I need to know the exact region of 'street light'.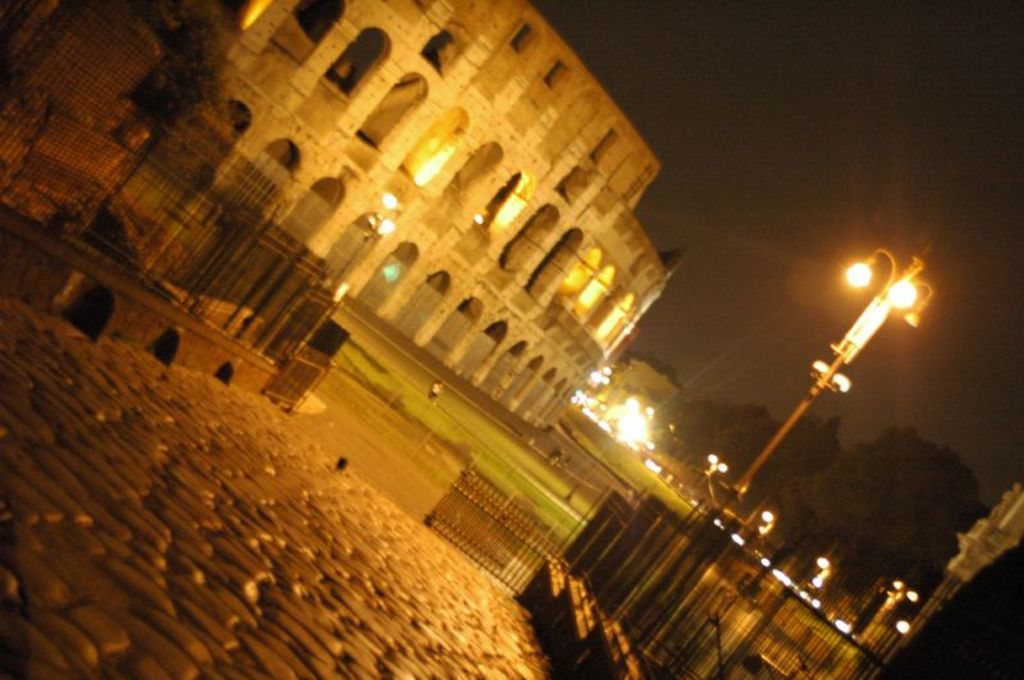
Region: [877,571,922,625].
